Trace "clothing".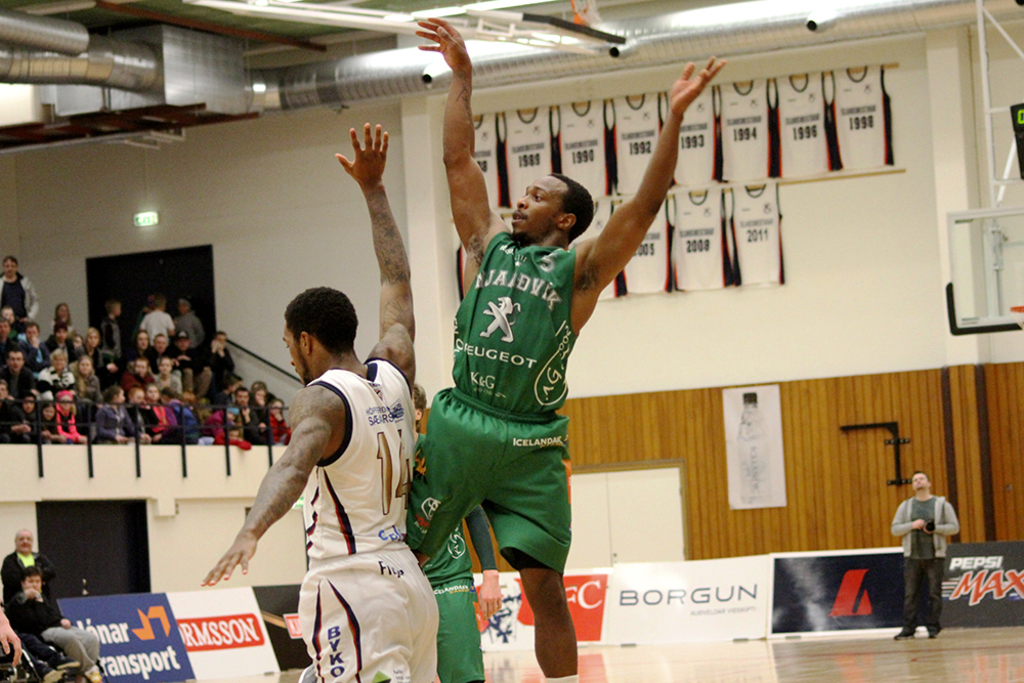
Traced to rect(53, 624, 95, 667).
